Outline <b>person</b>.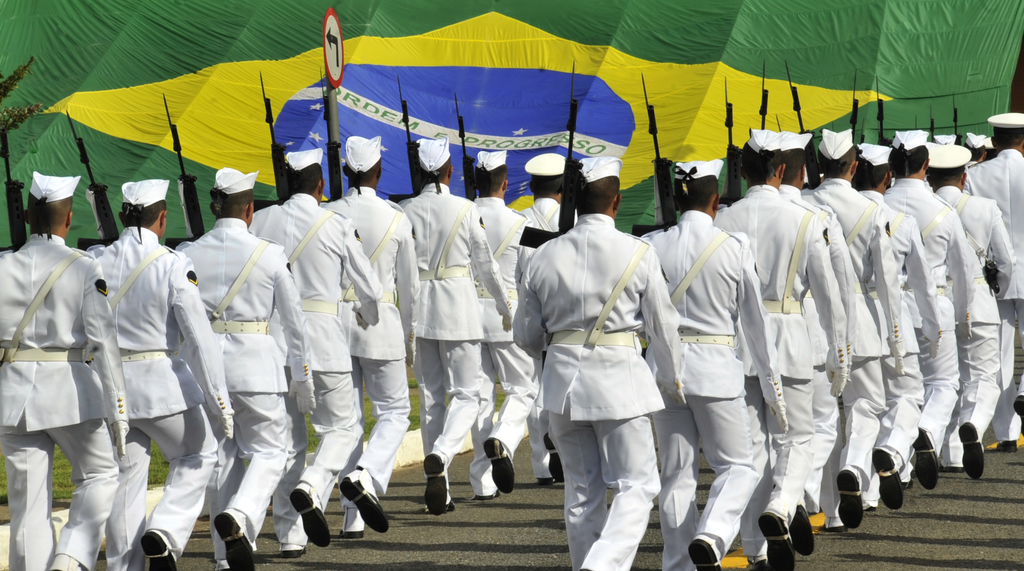
Outline: box=[922, 146, 1014, 481].
